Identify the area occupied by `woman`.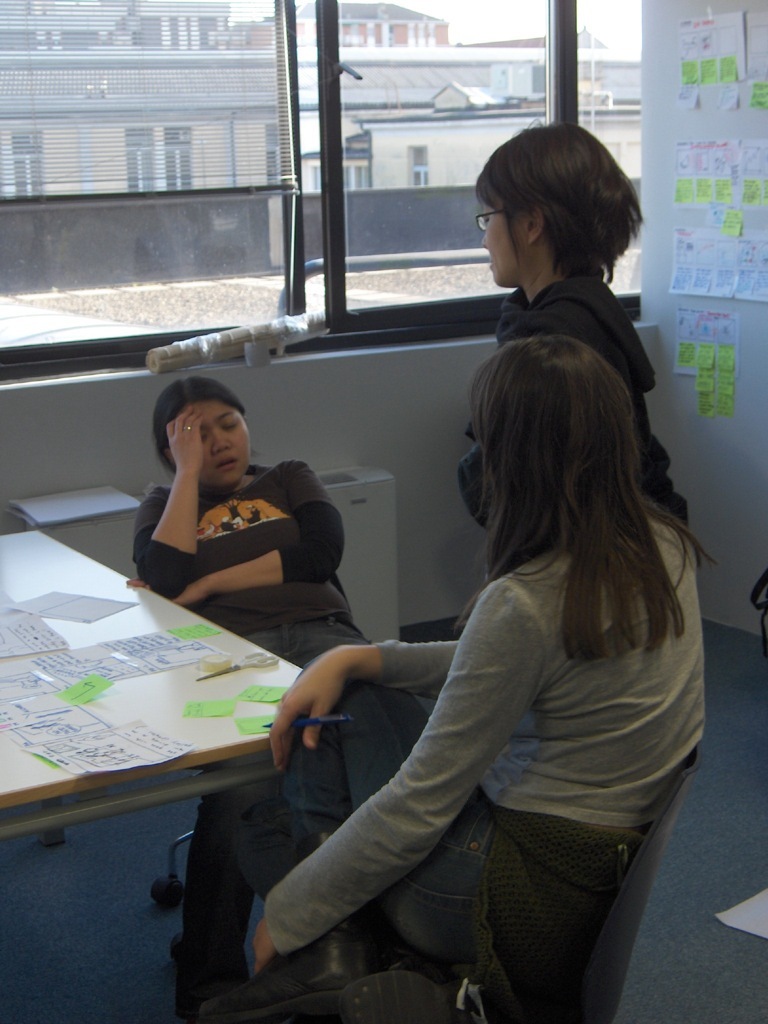
Area: left=130, top=373, right=432, bottom=1018.
